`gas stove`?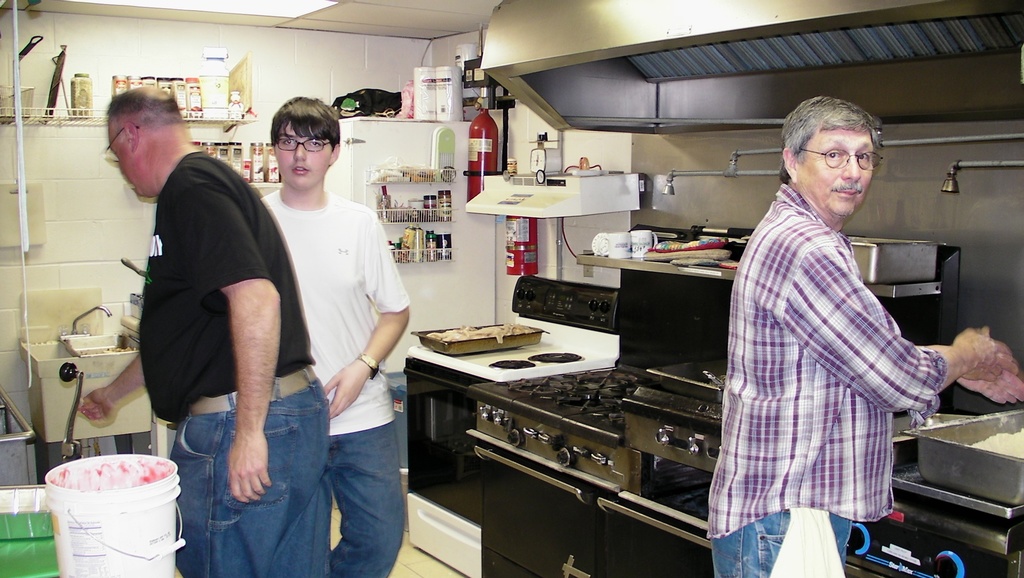
locate(481, 358, 639, 424)
